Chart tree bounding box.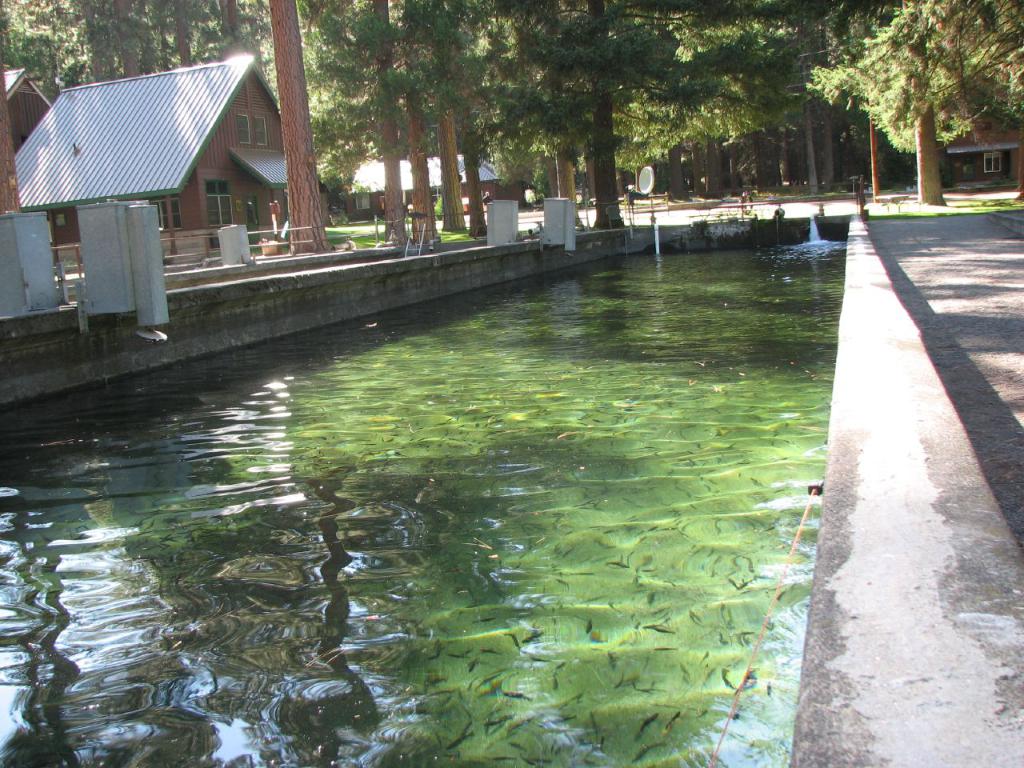
Charted: <box>0,2,48,102</box>.
